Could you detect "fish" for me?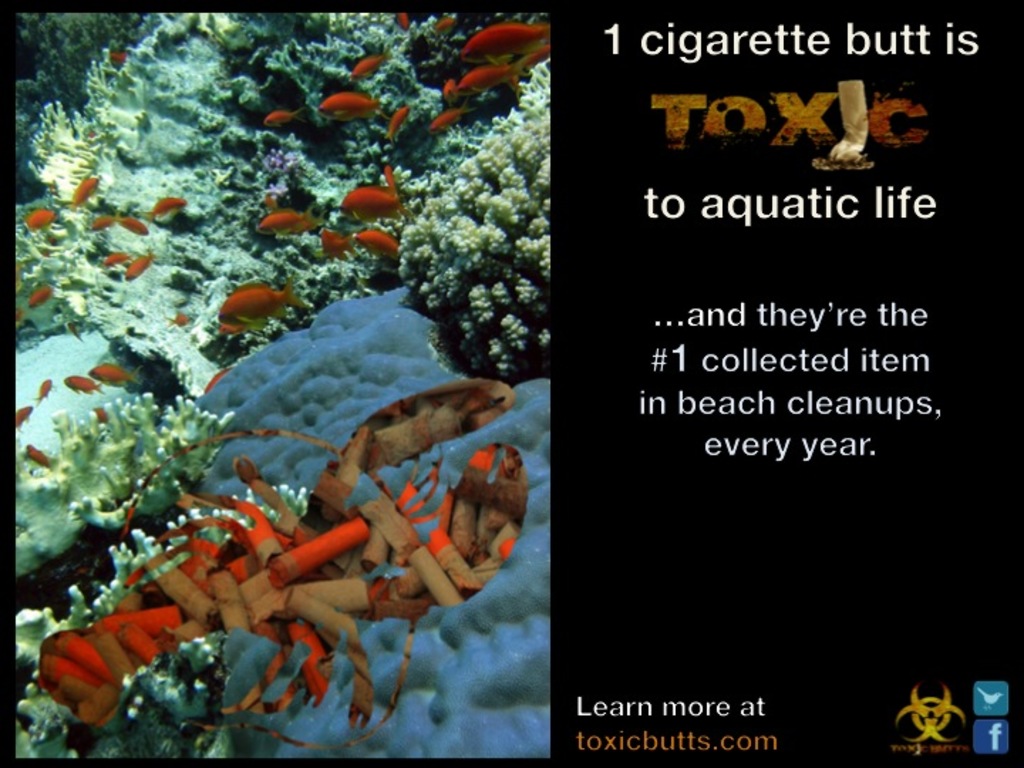
Detection result: 94:407:107:428.
